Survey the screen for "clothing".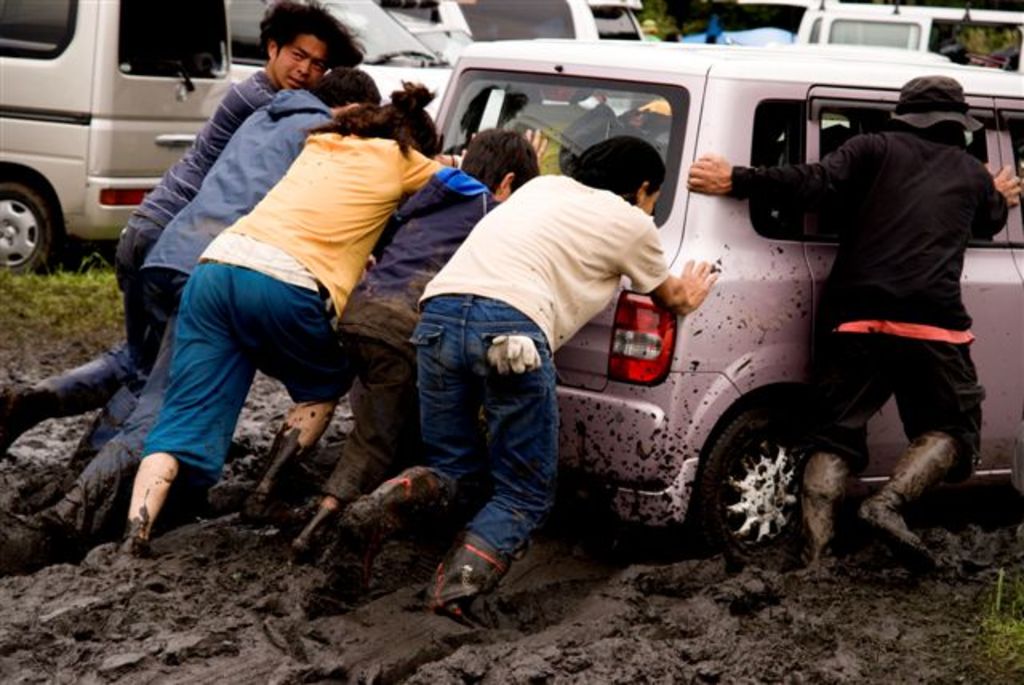
Survey found: 419 170 674 557.
